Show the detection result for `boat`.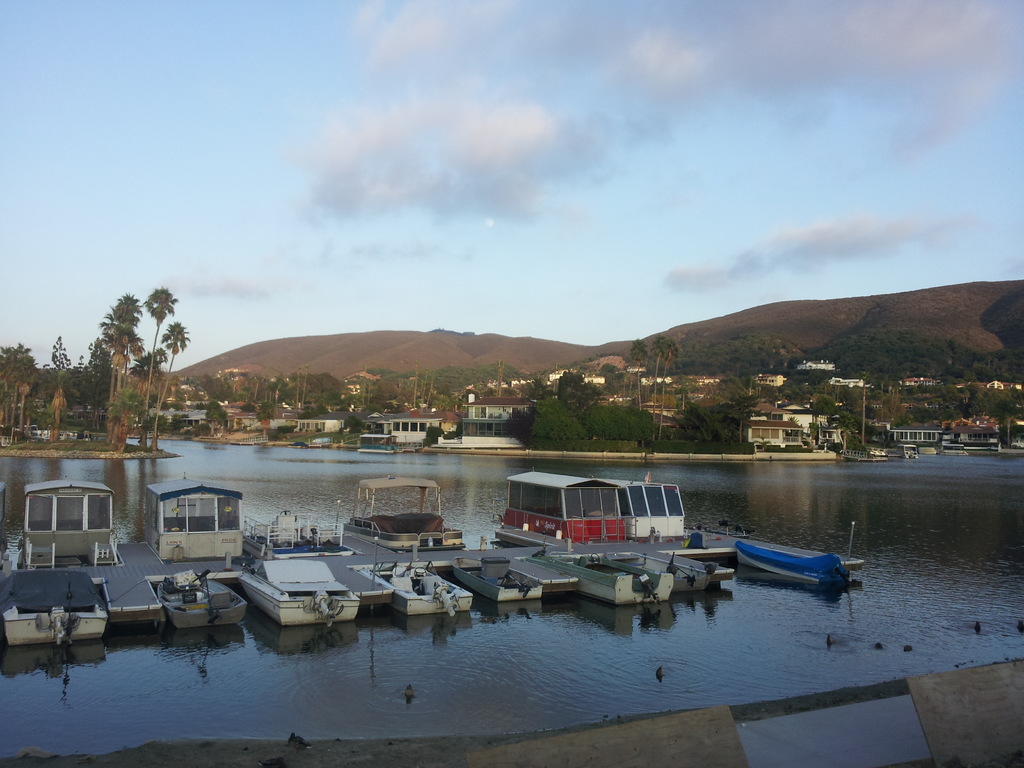
crop(143, 468, 239, 564).
